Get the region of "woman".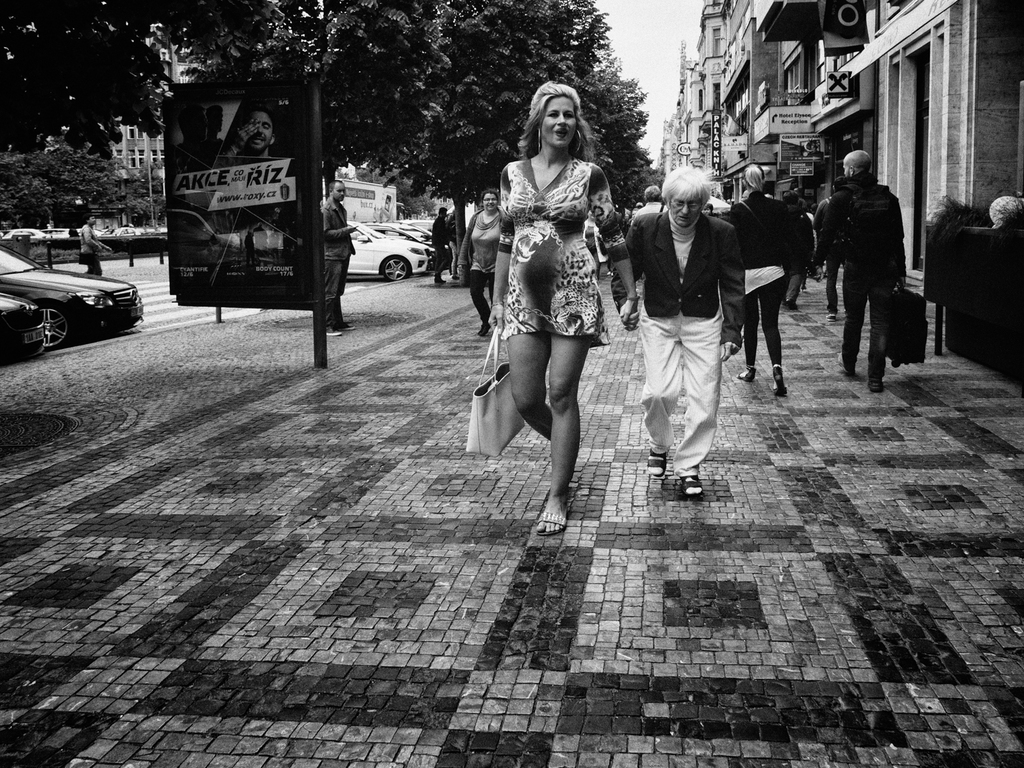
(452,191,506,335).
